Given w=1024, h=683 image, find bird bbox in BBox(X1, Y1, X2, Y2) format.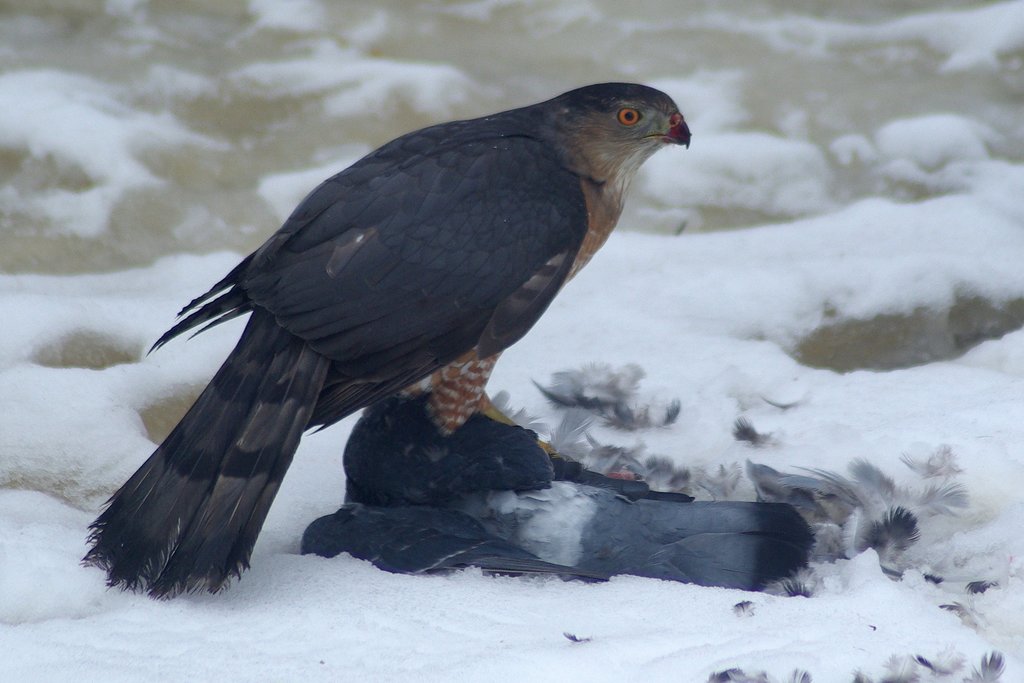
BBox(98, 83, 695, 571).
